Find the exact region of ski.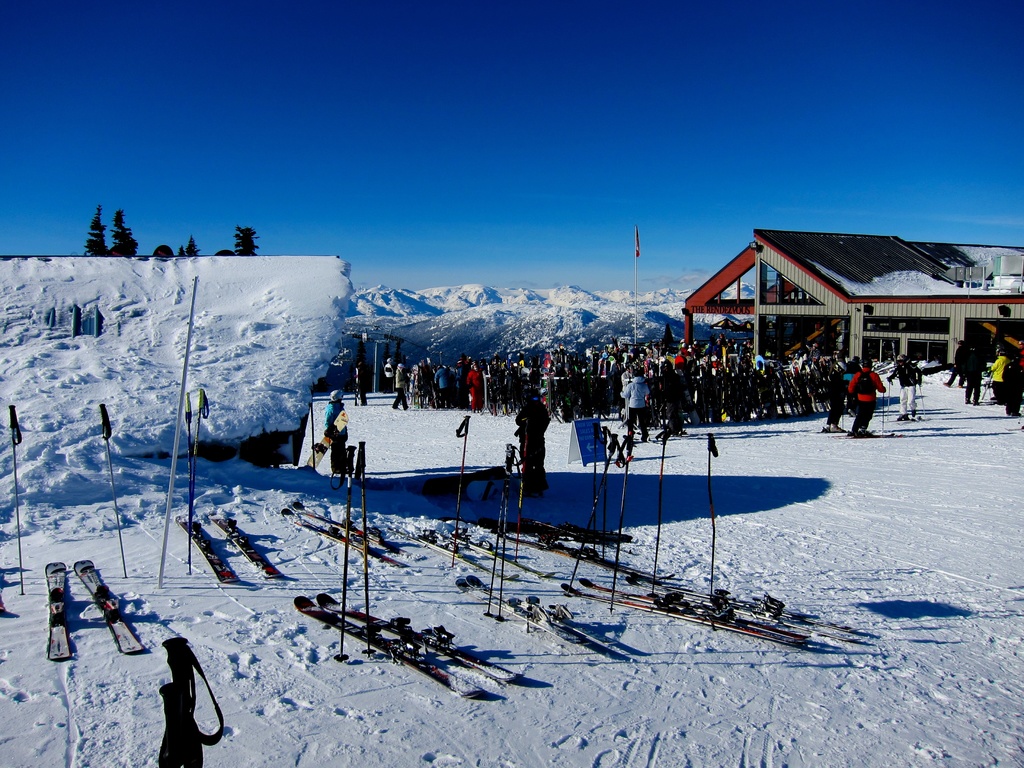
Exact region: locate(176, 518, 243, 586).
